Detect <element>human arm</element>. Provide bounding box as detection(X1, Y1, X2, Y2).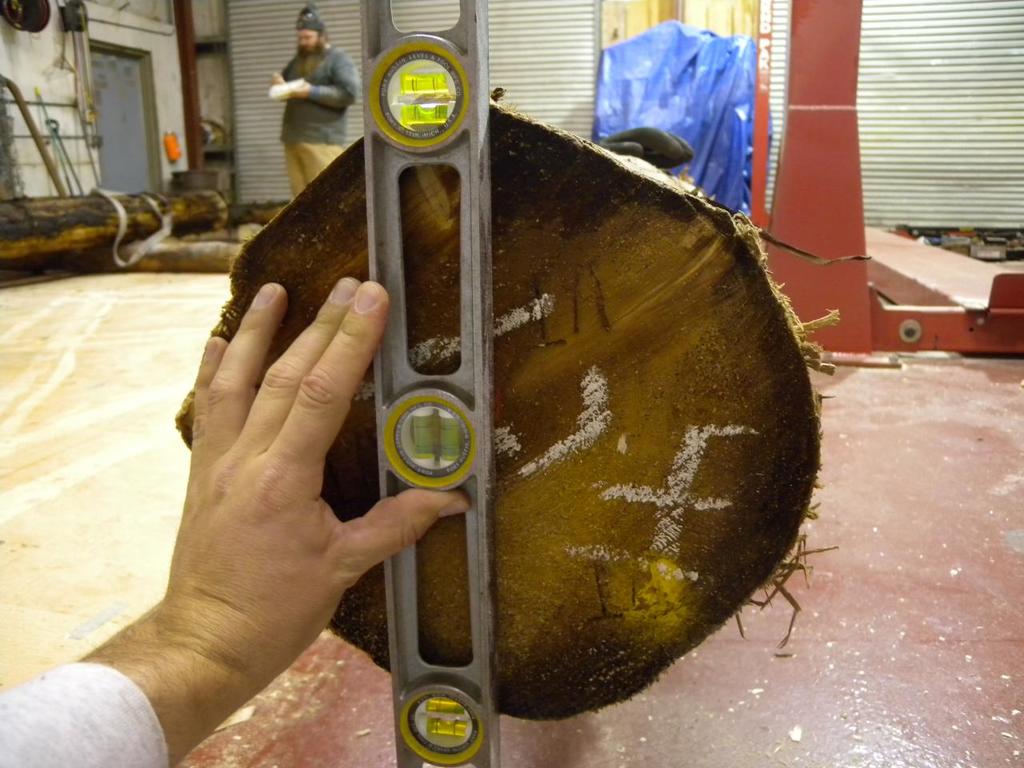
detection(279, 50, 362, 110).
